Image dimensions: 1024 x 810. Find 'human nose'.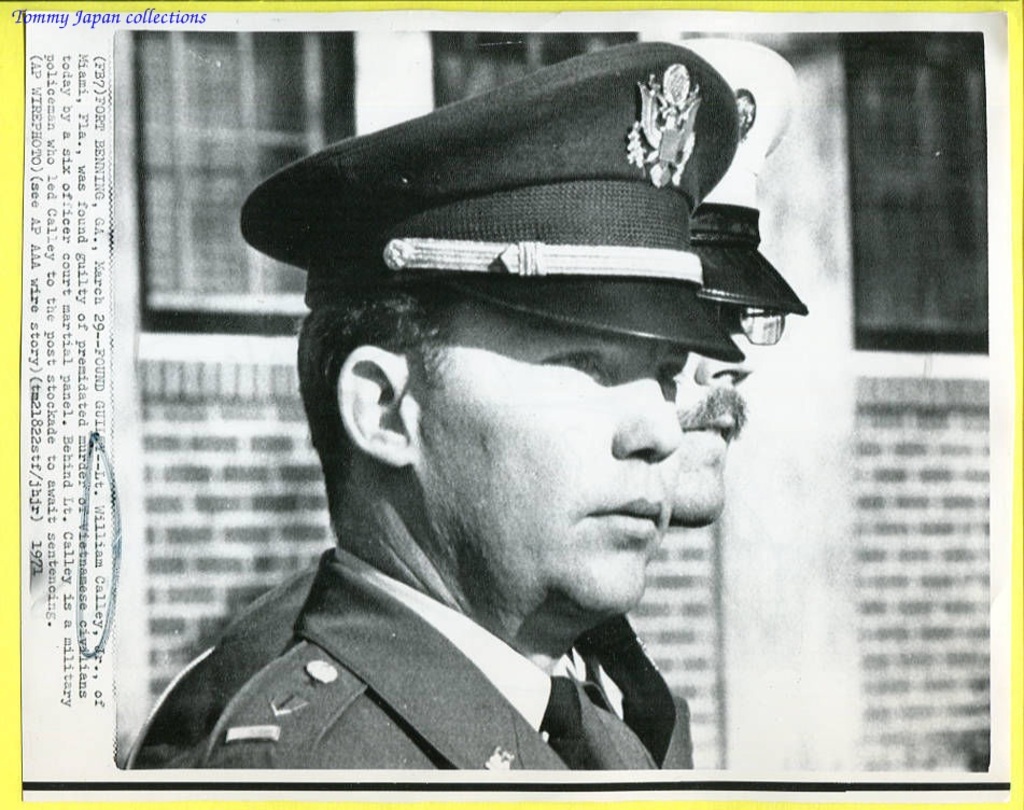
region(696, 322, 755, 388).
